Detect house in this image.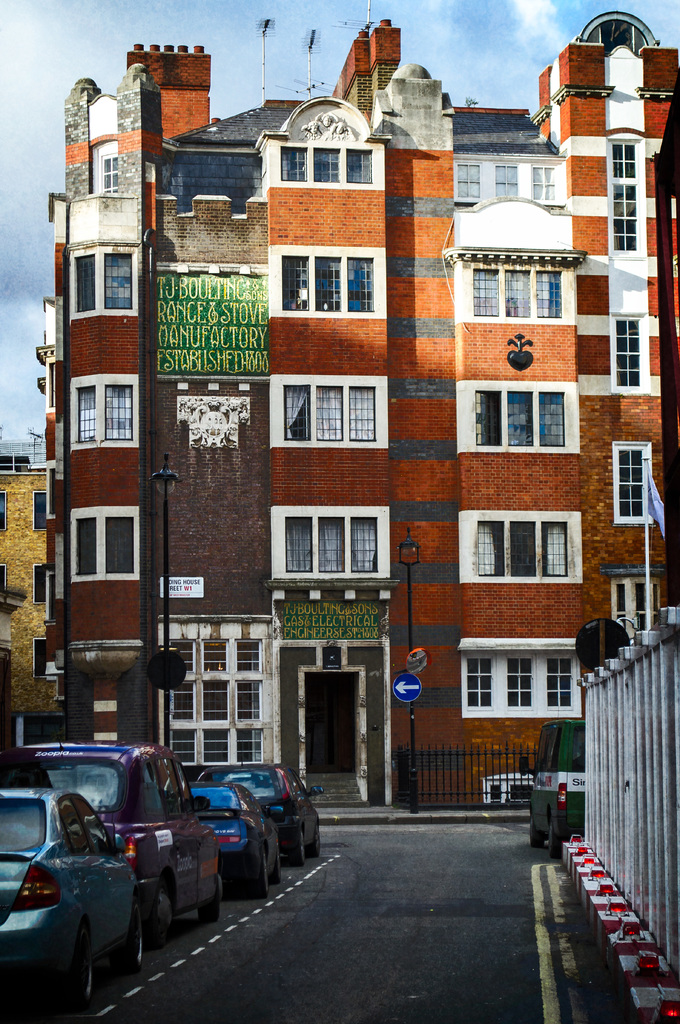
Detection: <box>26,27,679,805</box>.
